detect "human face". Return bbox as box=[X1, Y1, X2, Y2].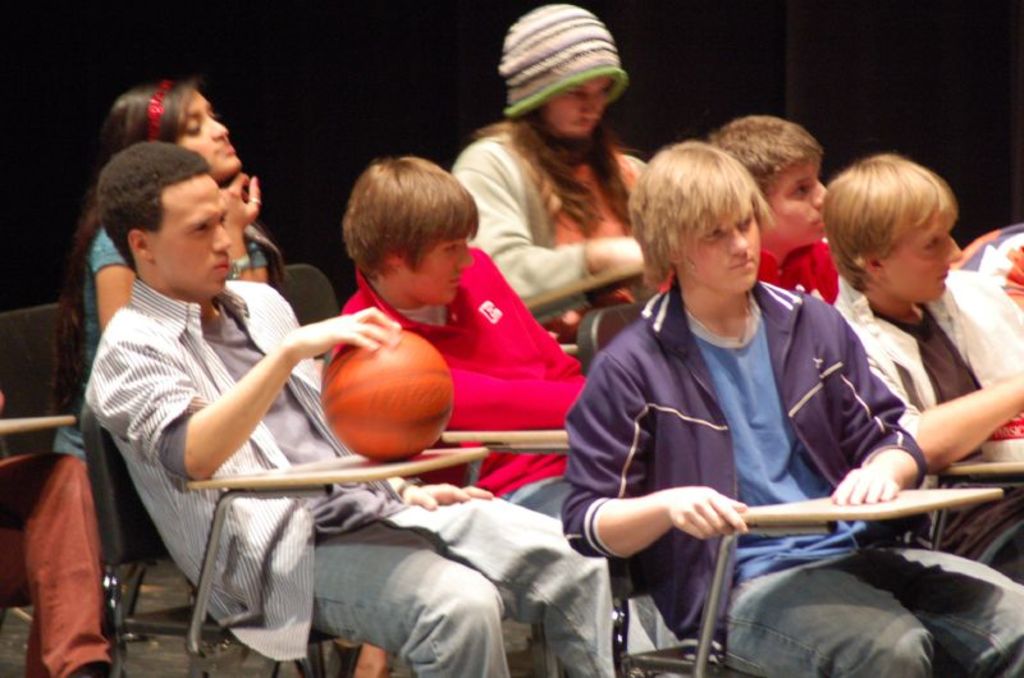
box=[547, 81, 611, 136].
